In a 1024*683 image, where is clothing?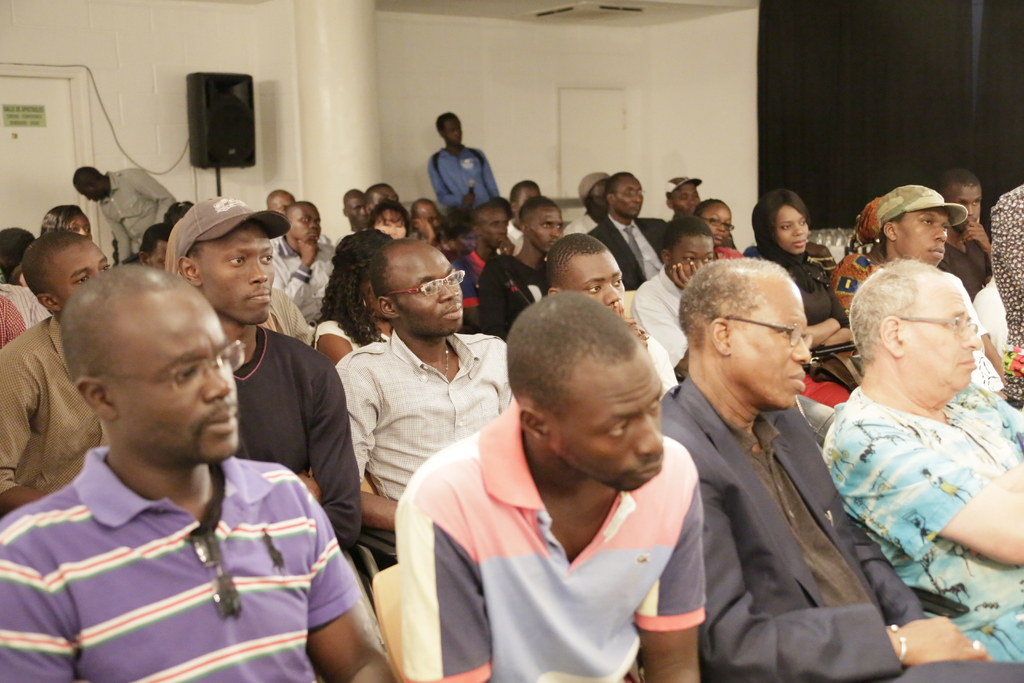
detection(392, 401, 707, 682).
